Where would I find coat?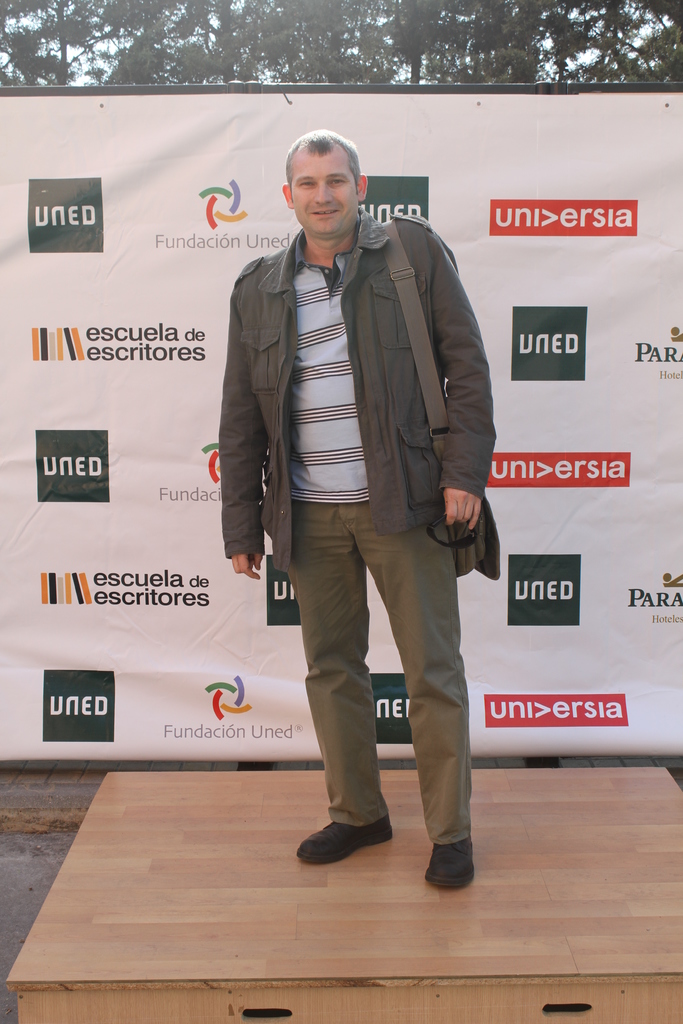
At {"left": 213, "top": 159, "right": 494, "bottom": 612}.
